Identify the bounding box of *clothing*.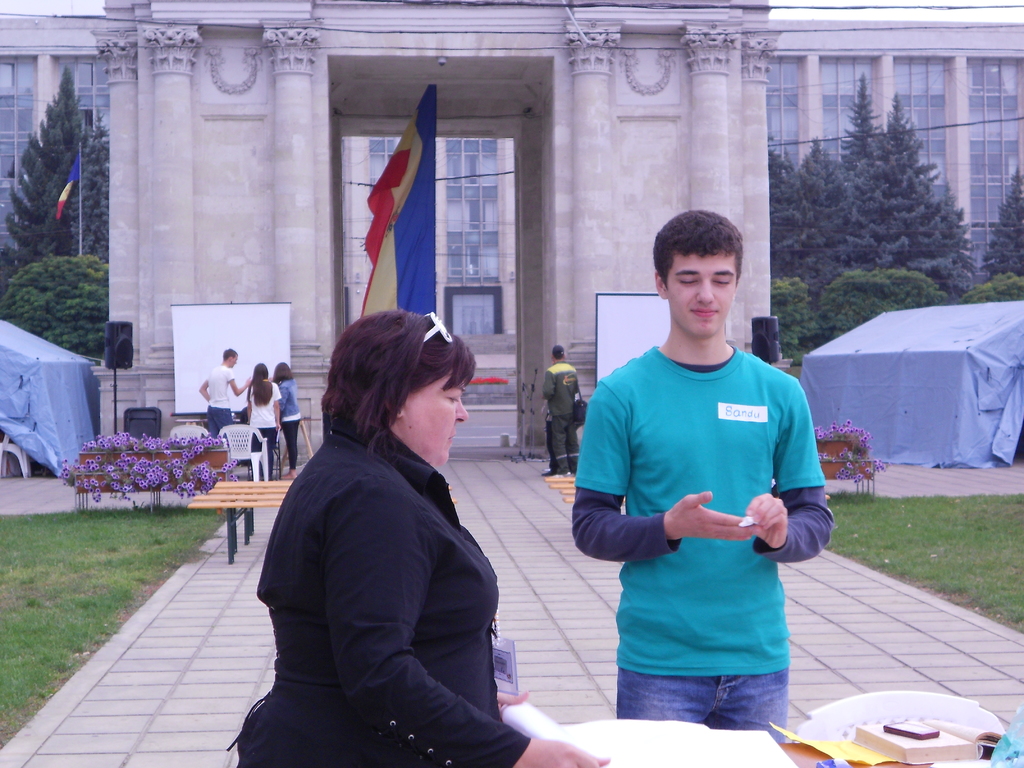
(x1=280, y1=375, x2=301, y2=473).
